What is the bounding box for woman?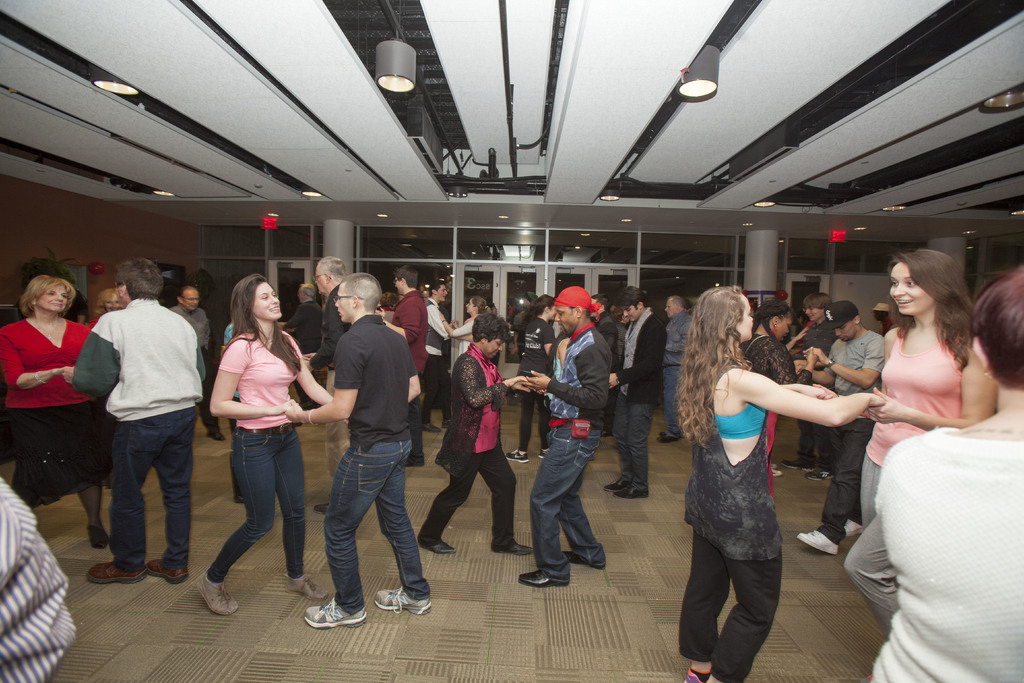
(x1=0, y1=276, x2=106, y2=541).
